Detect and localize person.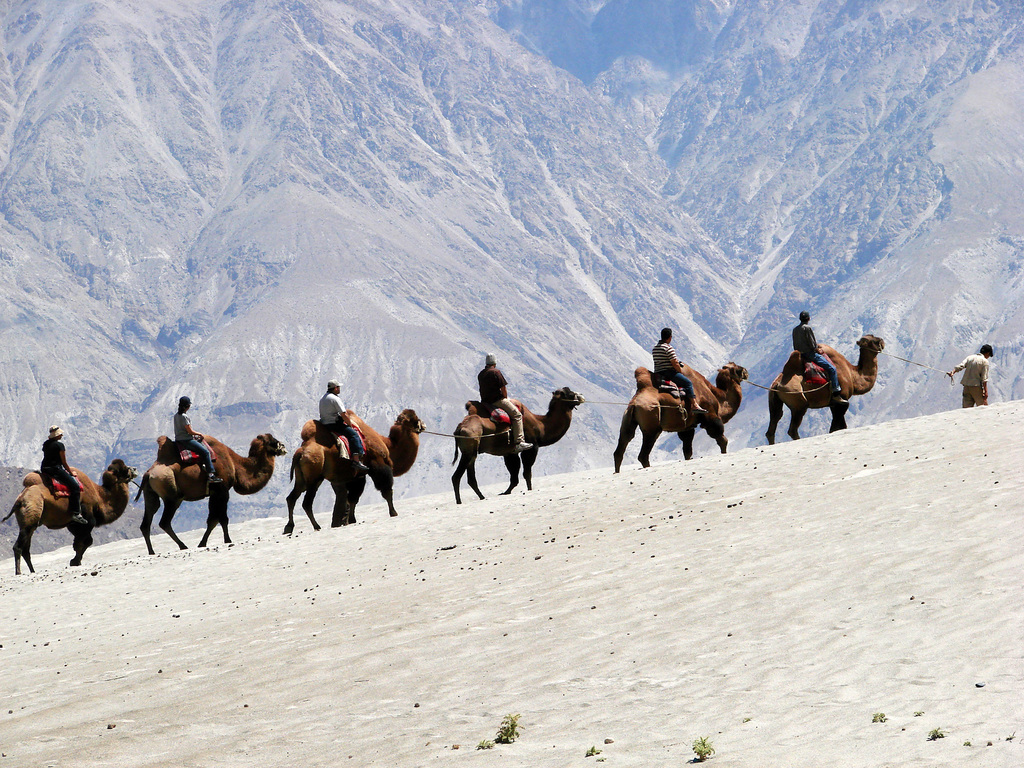
Localized at 947 343 995 410.
